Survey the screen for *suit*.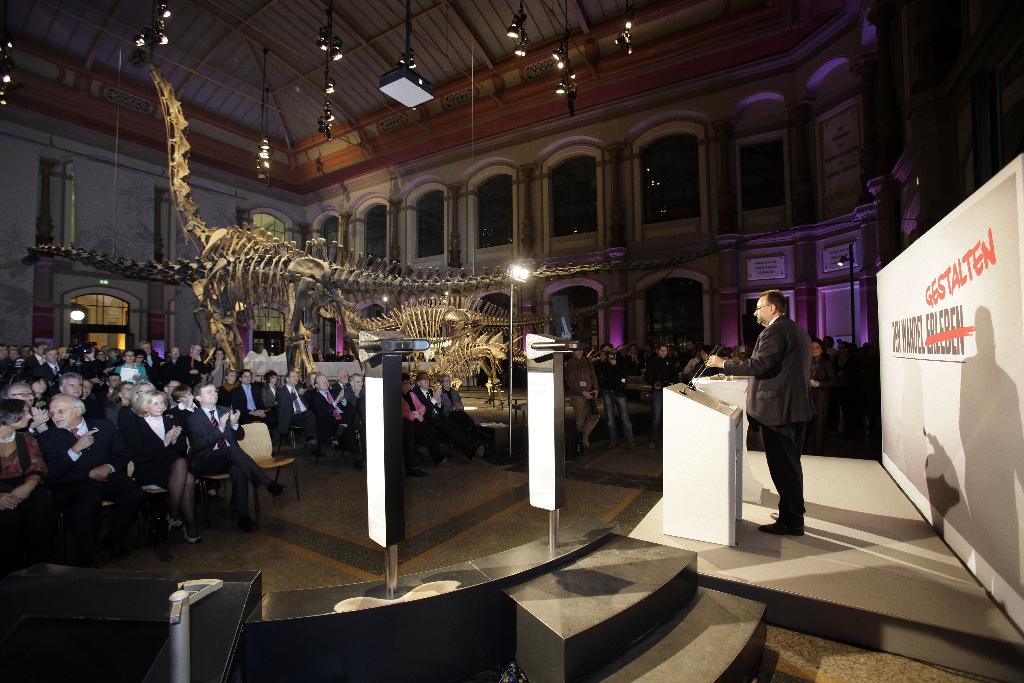
Survey found: 275/381/323/438.
